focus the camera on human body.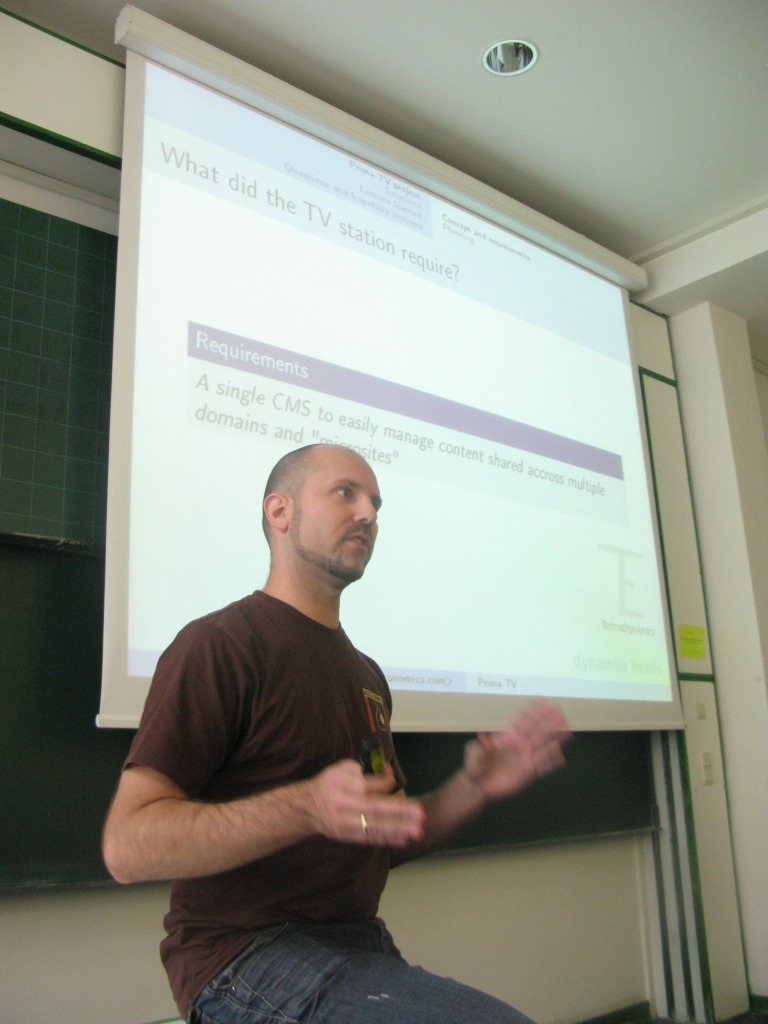
Focus region: [x1=102, y1=436, x2=413, y2=1012].
